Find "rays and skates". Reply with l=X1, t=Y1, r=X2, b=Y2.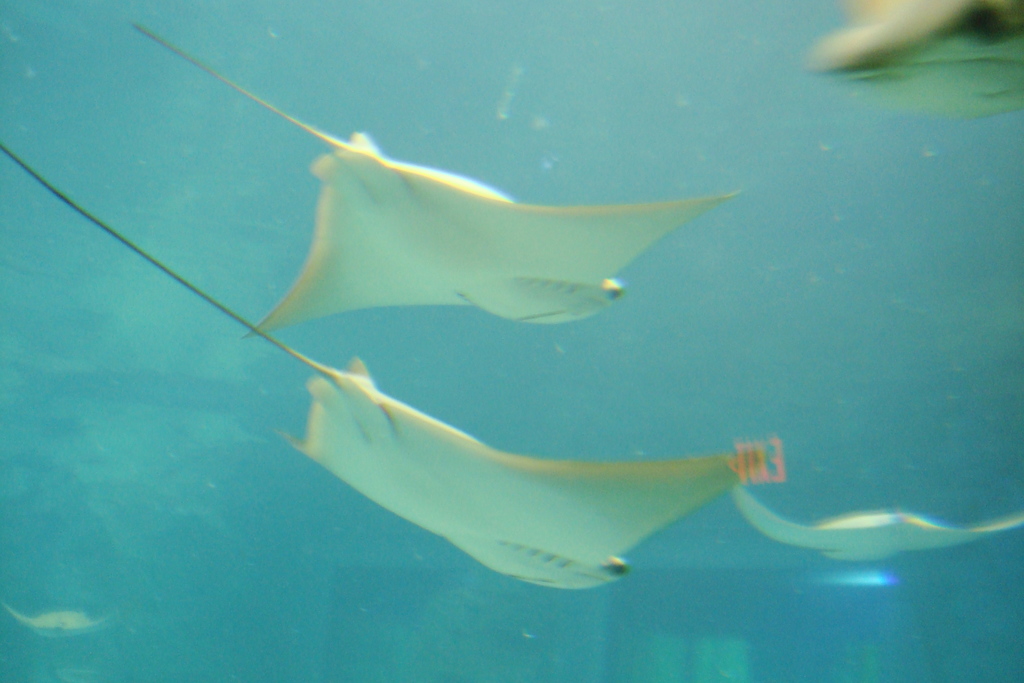
l=0, t=144, r=745, b=592.
